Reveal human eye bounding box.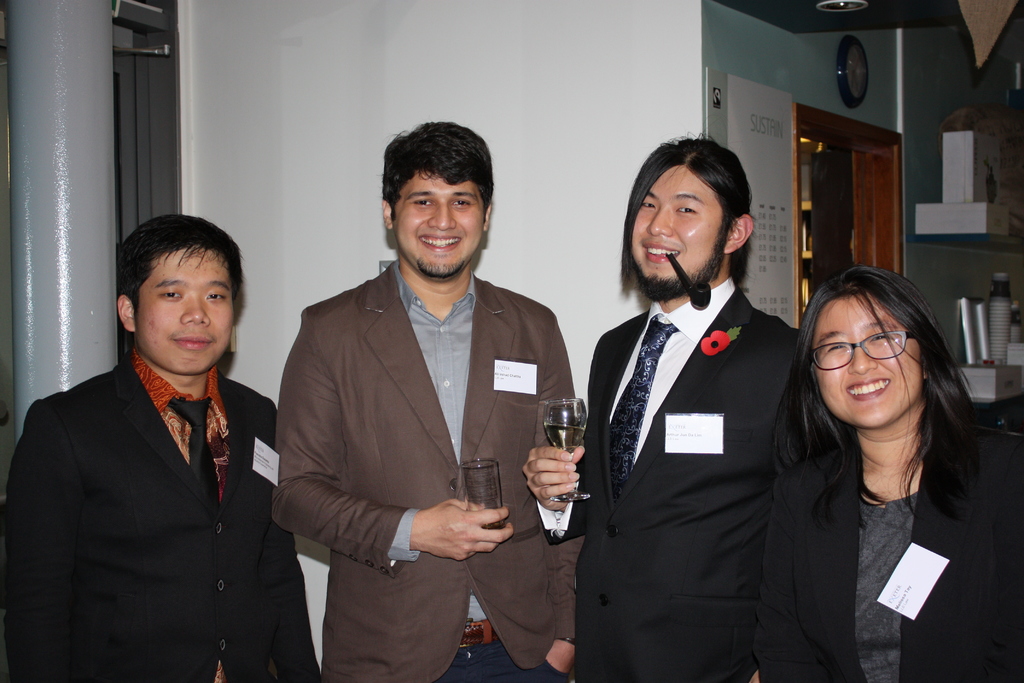
Revealed: 826 342 851 355.
